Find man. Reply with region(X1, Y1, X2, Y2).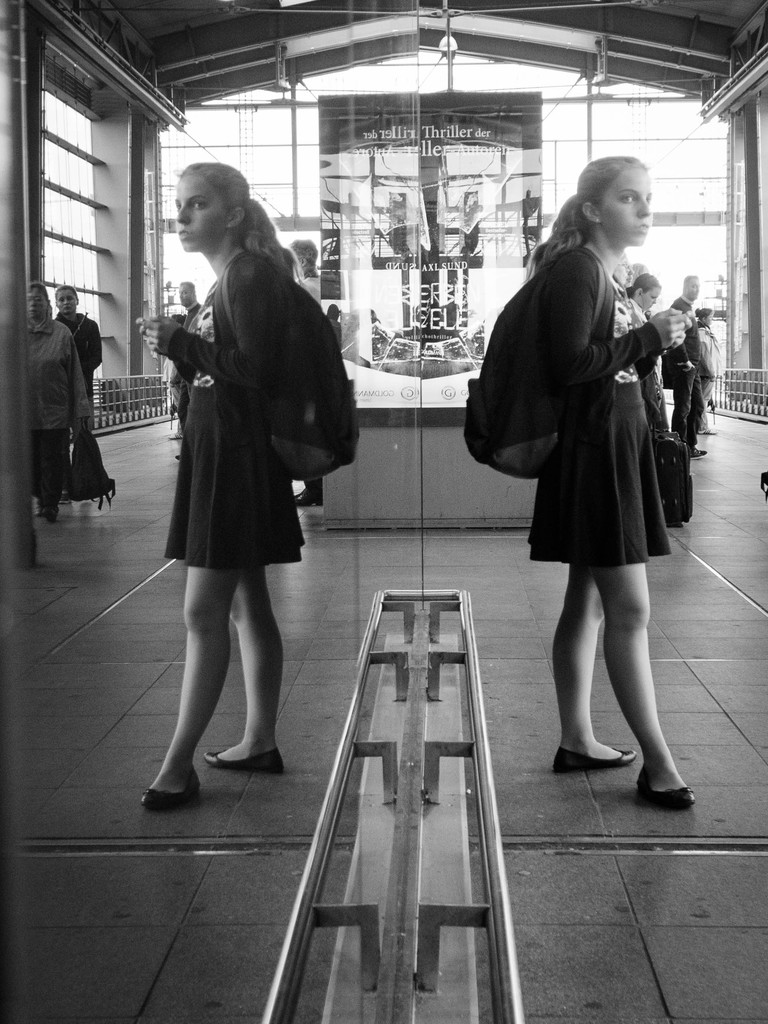
region(660, 278, 708, 457).
